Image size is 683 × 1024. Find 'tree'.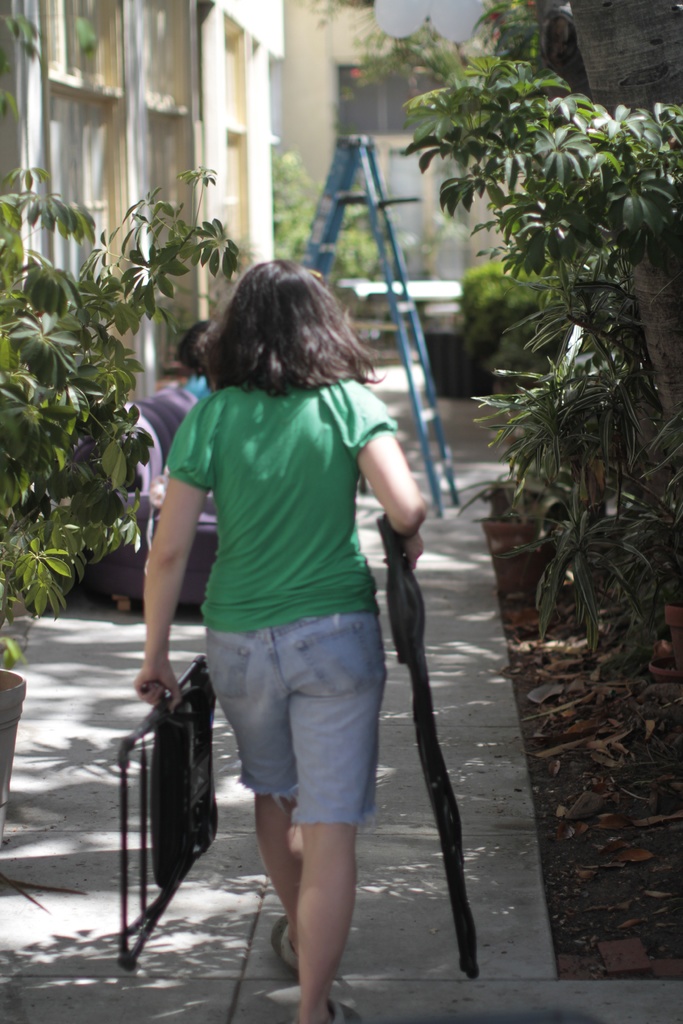
Rect(411, 0, 682, 659).
